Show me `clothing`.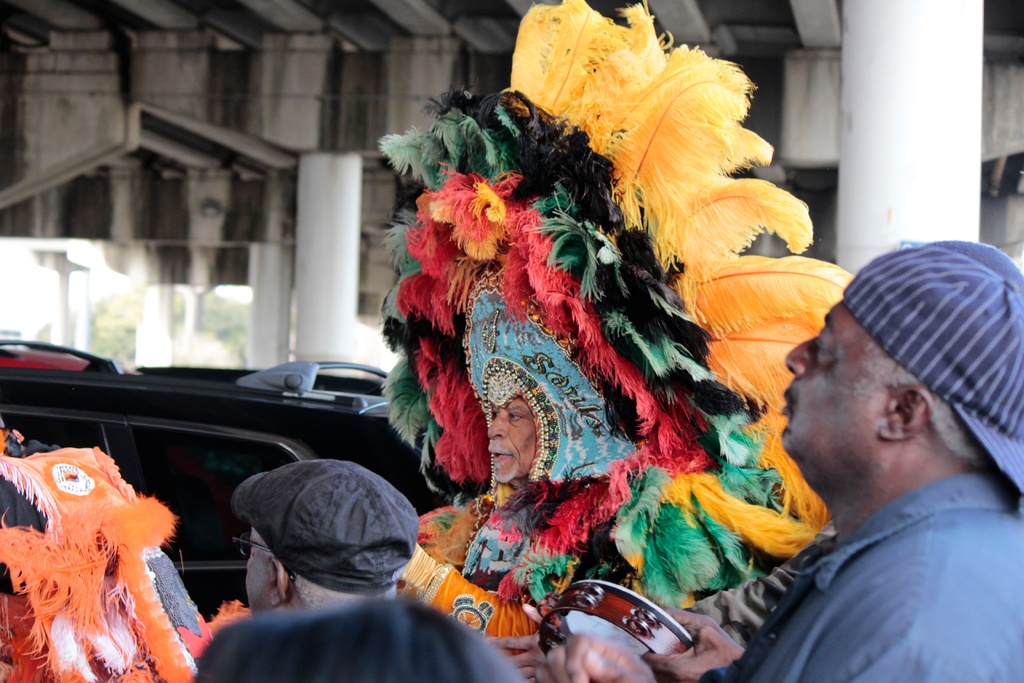
`clothing` is here: {"left": 684, "top": 514, "right": 849, "bottom": 646}.
